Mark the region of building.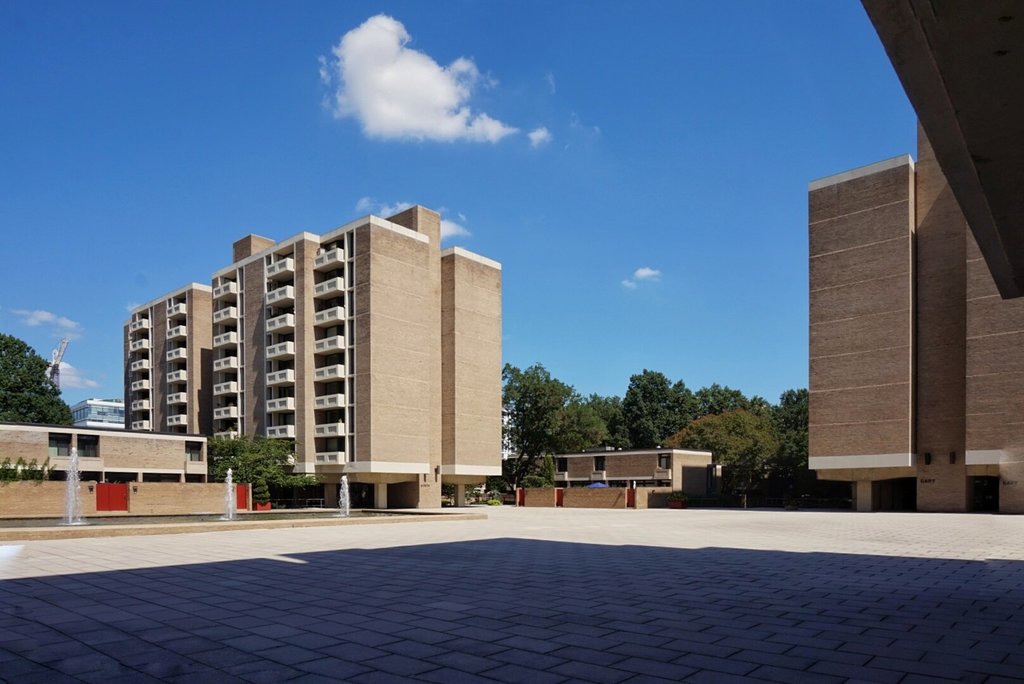
Region: (124, 203, 502, 513).
